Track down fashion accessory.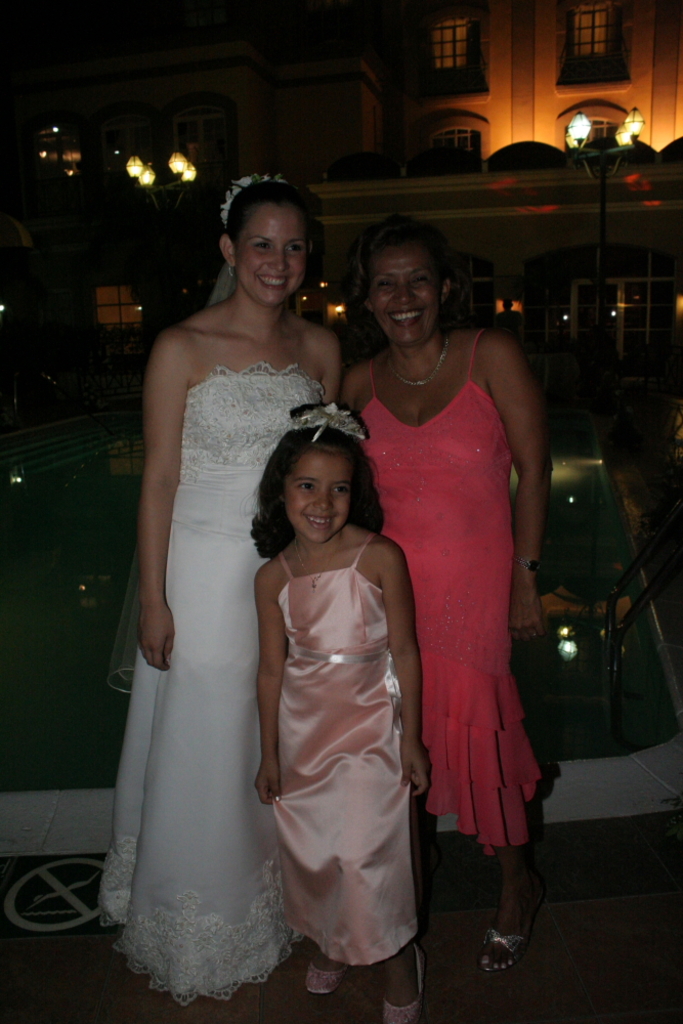
Tracked to BBox(298, 965, 351, 996).
